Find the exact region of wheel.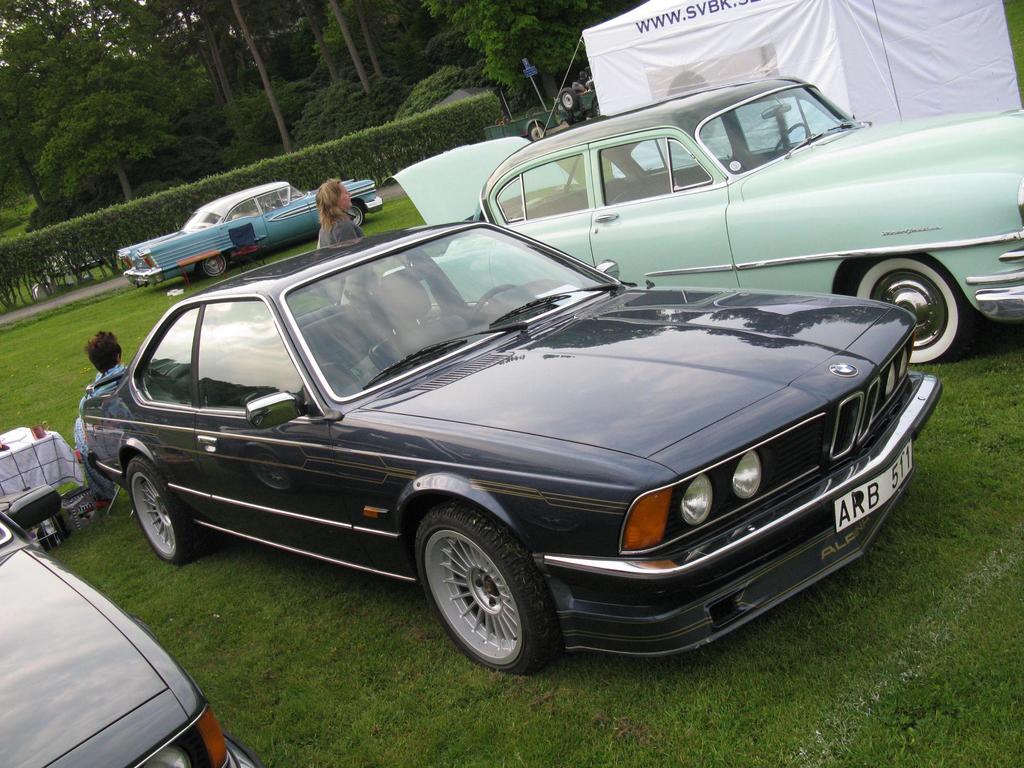
Exact region: pyautogui.locateOnScreen(196, 253, 229, 282).
